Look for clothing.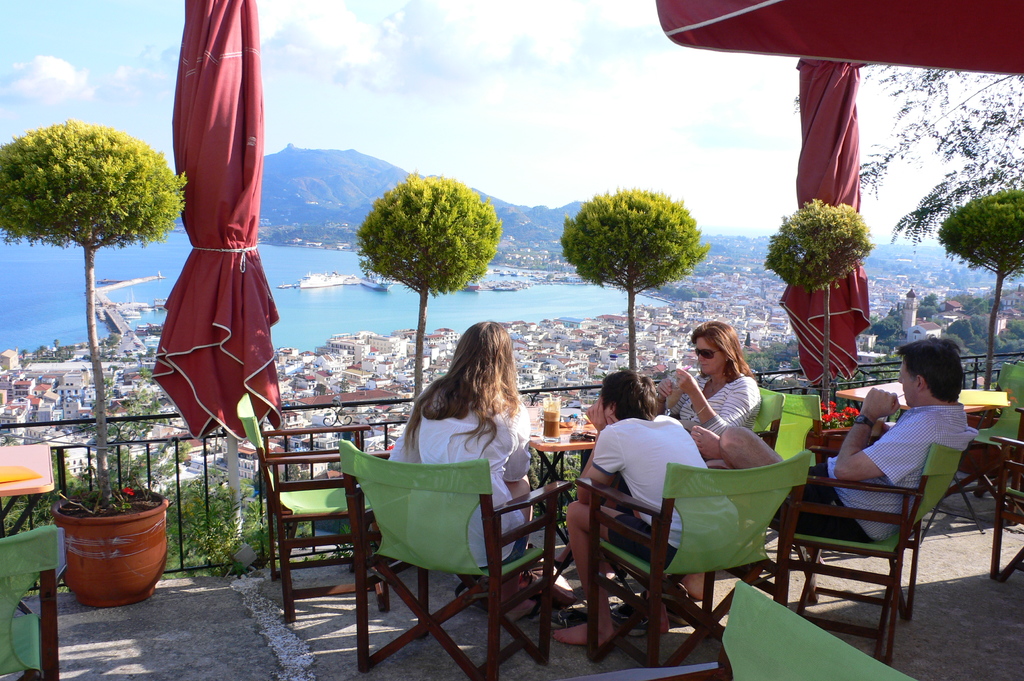
Found: bbox(742, 399, 989, 553).
